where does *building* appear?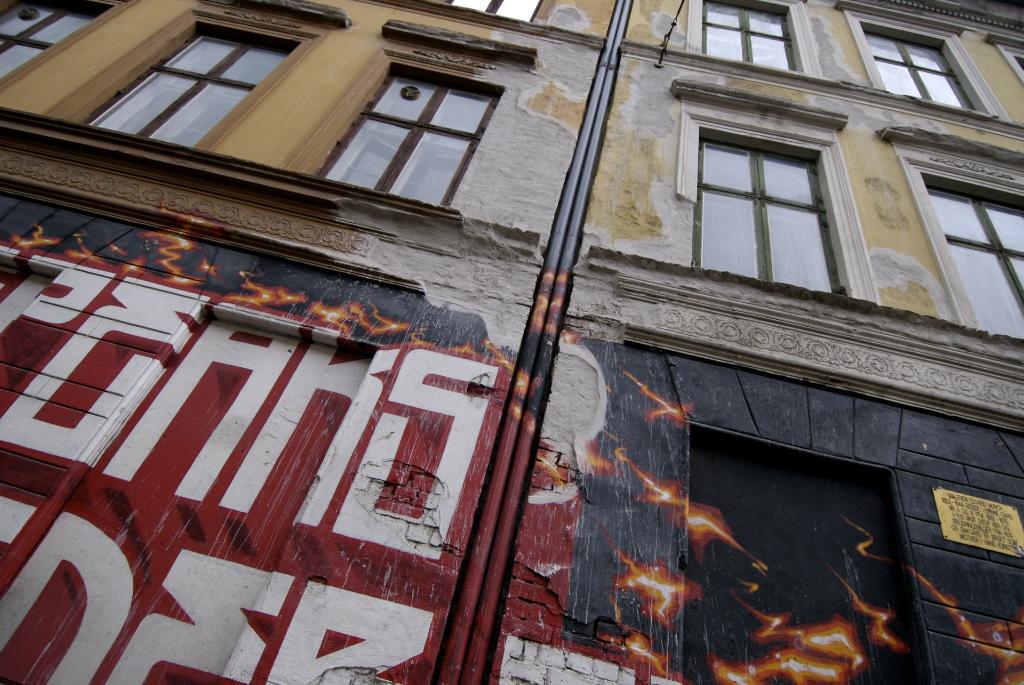
Appears at bbox=(0, 0, 1023, 684).
